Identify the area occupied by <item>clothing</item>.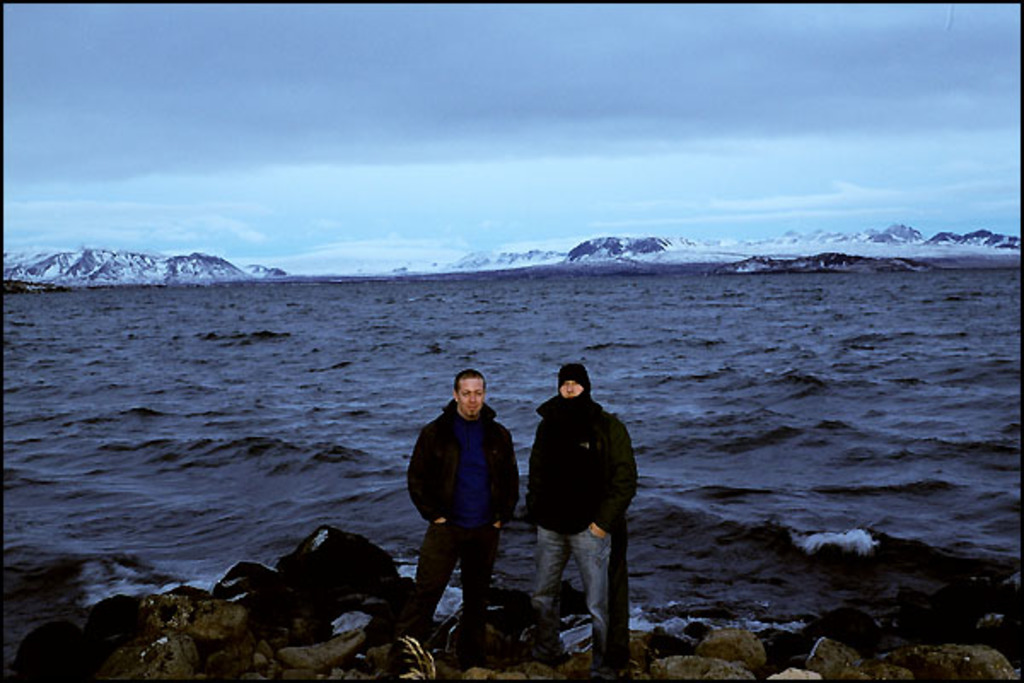
Area: bbox=[526, 394, 635, 659].
